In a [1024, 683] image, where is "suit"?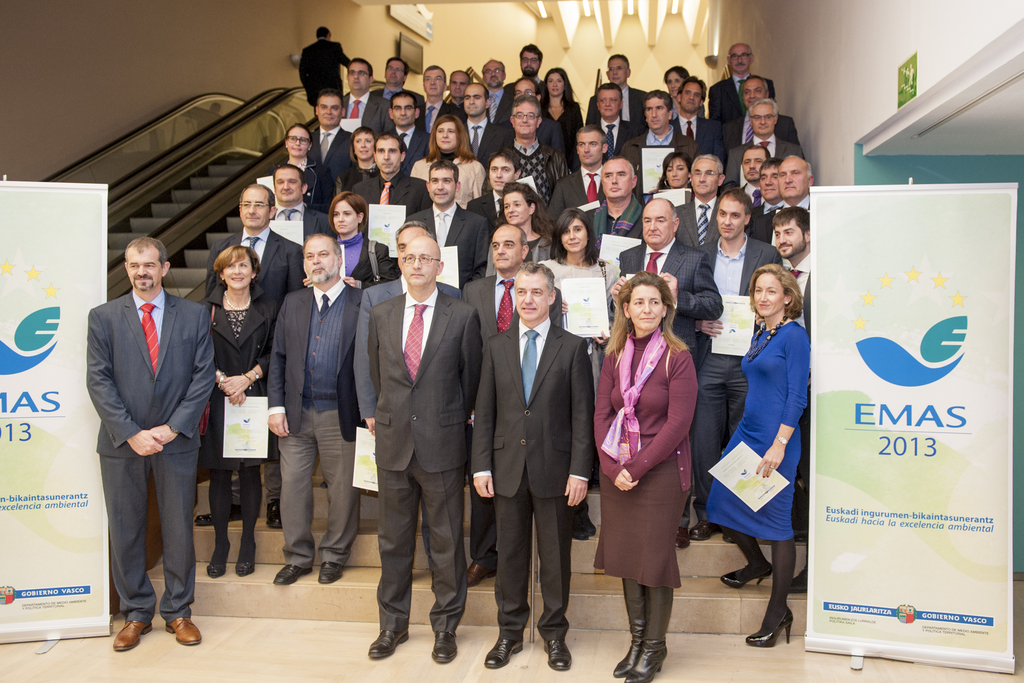
bbox=(265, 204, 335, 251).
